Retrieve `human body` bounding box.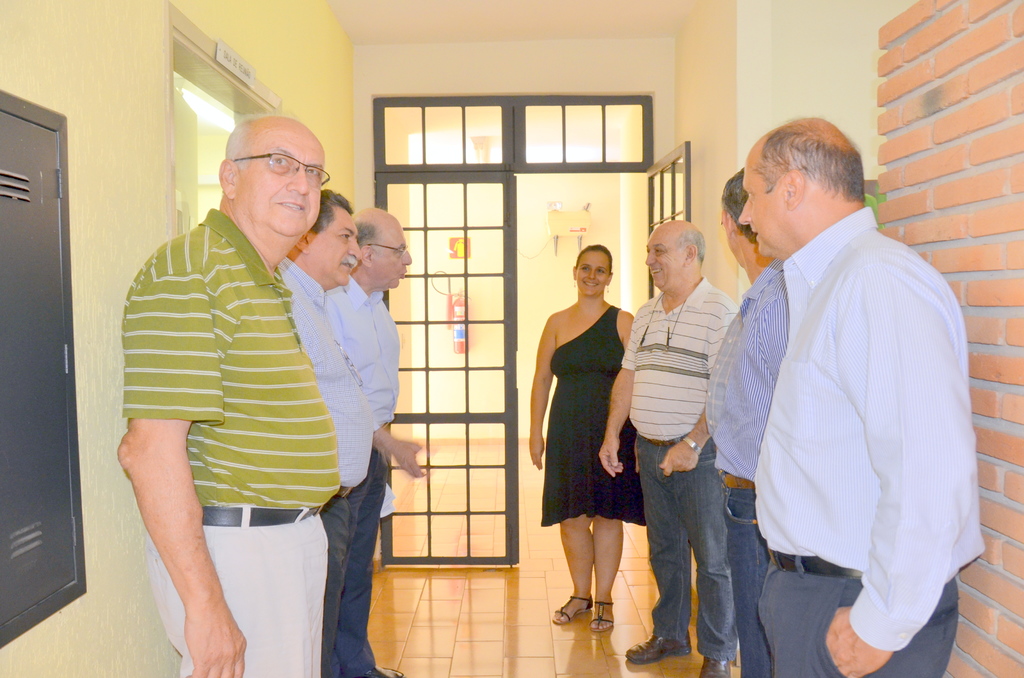
Bounding box: l=602, t=280, r=740, b=677.
